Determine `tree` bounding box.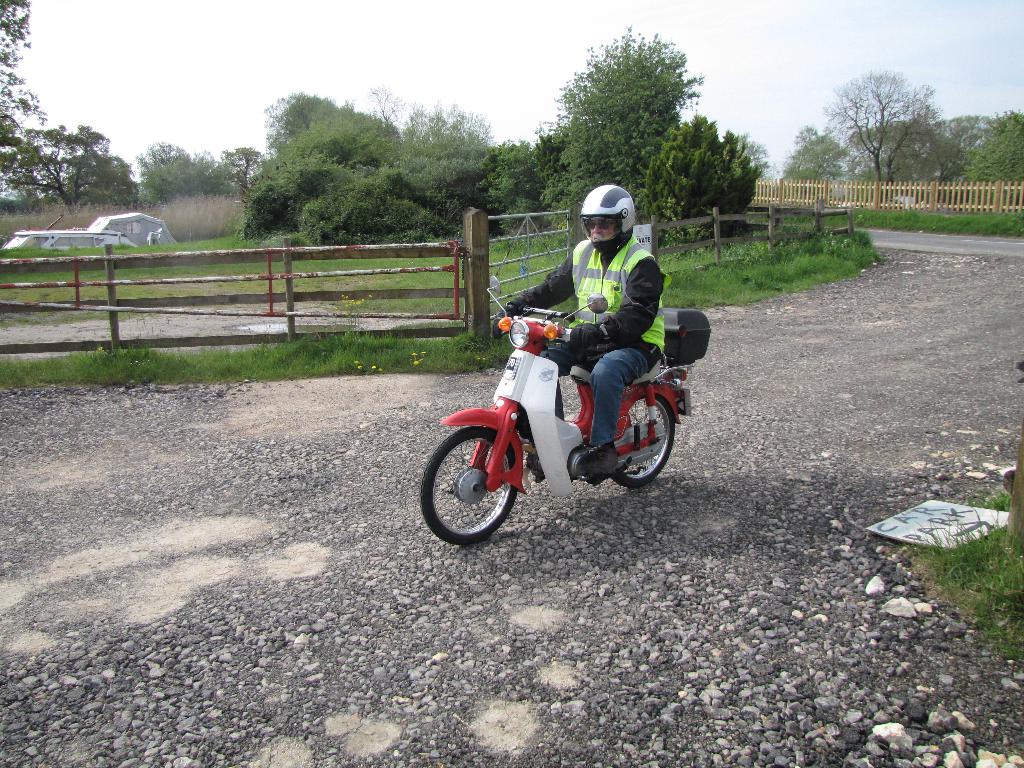
Determined: (491,137,552,237).
